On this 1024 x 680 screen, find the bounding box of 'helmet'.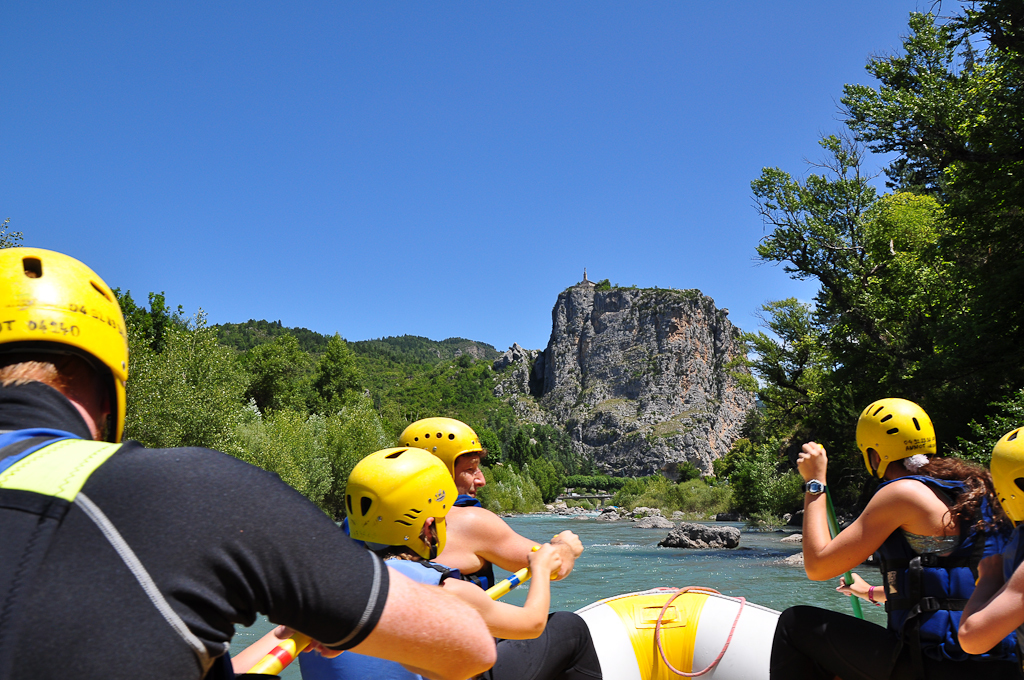
Bounding box: pyautogui.locateOnScreen(856, 393, 943, 472).
